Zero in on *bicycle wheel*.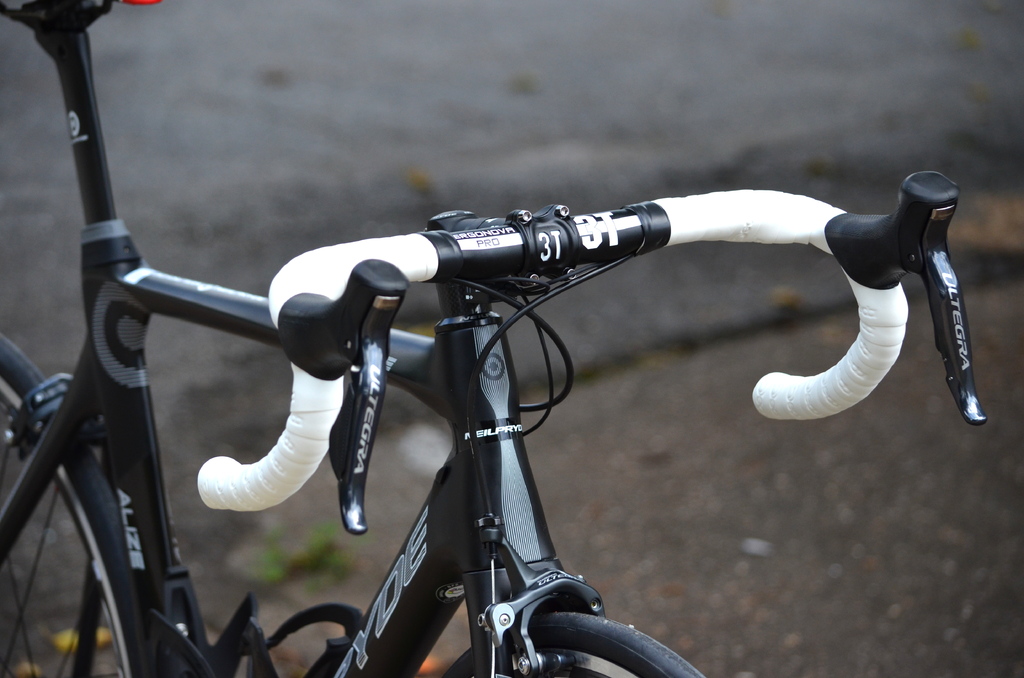
Zeroed in: (444, 610, 703, 677).
